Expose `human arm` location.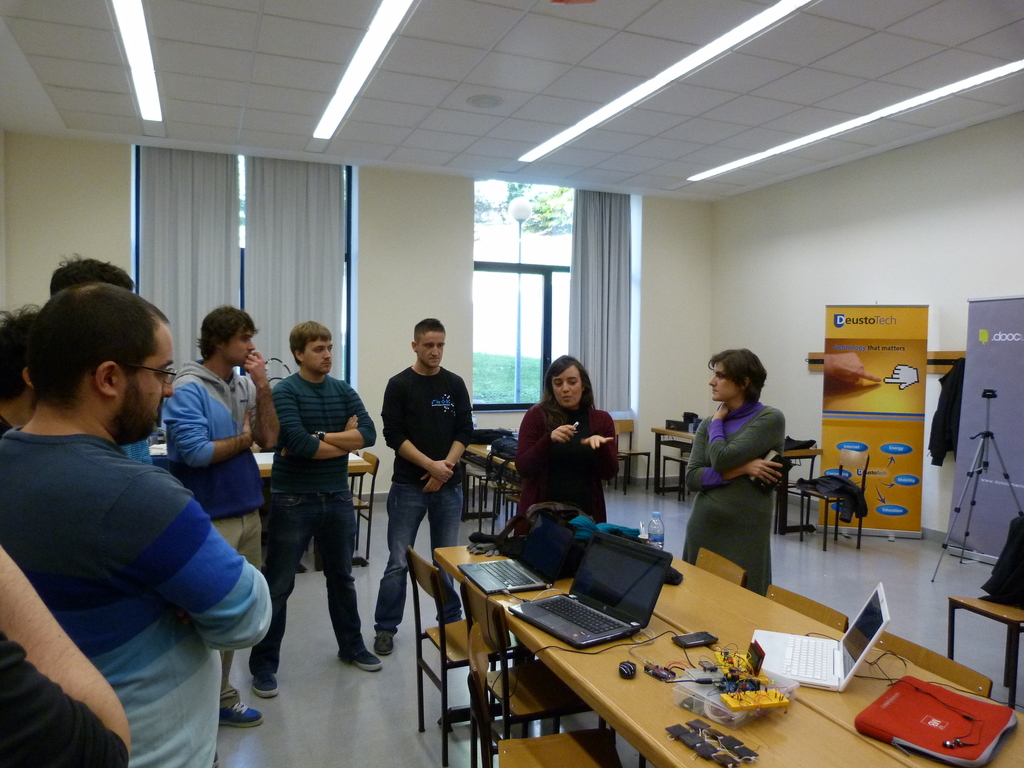
Exposed at (708, 400, 786, 471).
